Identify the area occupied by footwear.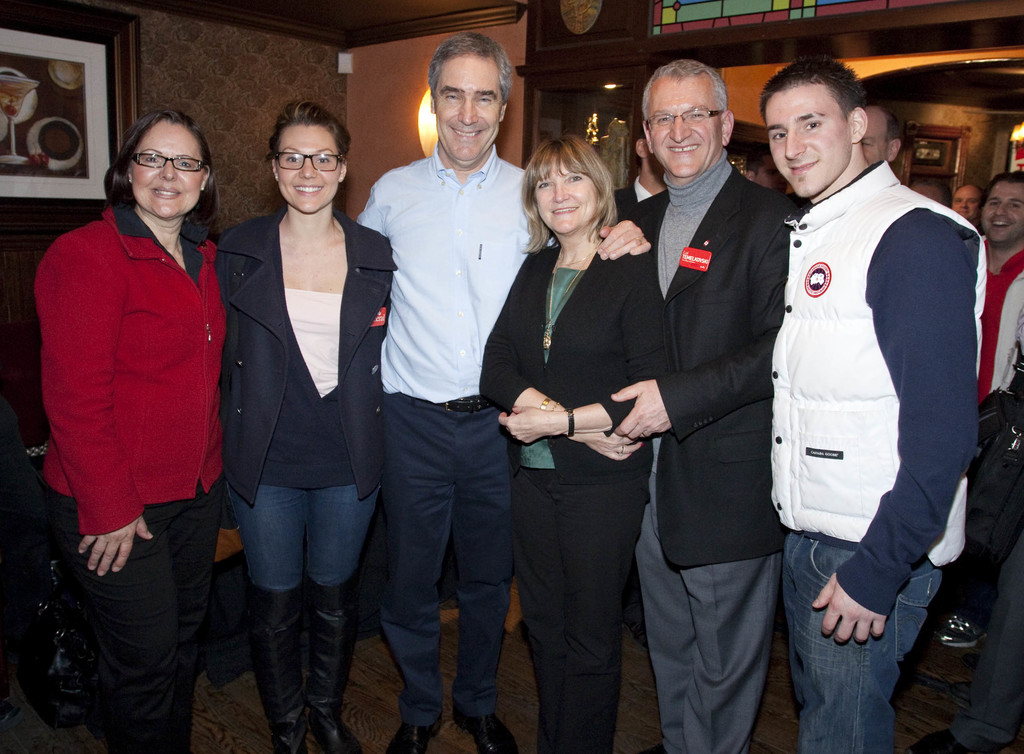
Area: left=305, top=571, right=362, bottom=753.
